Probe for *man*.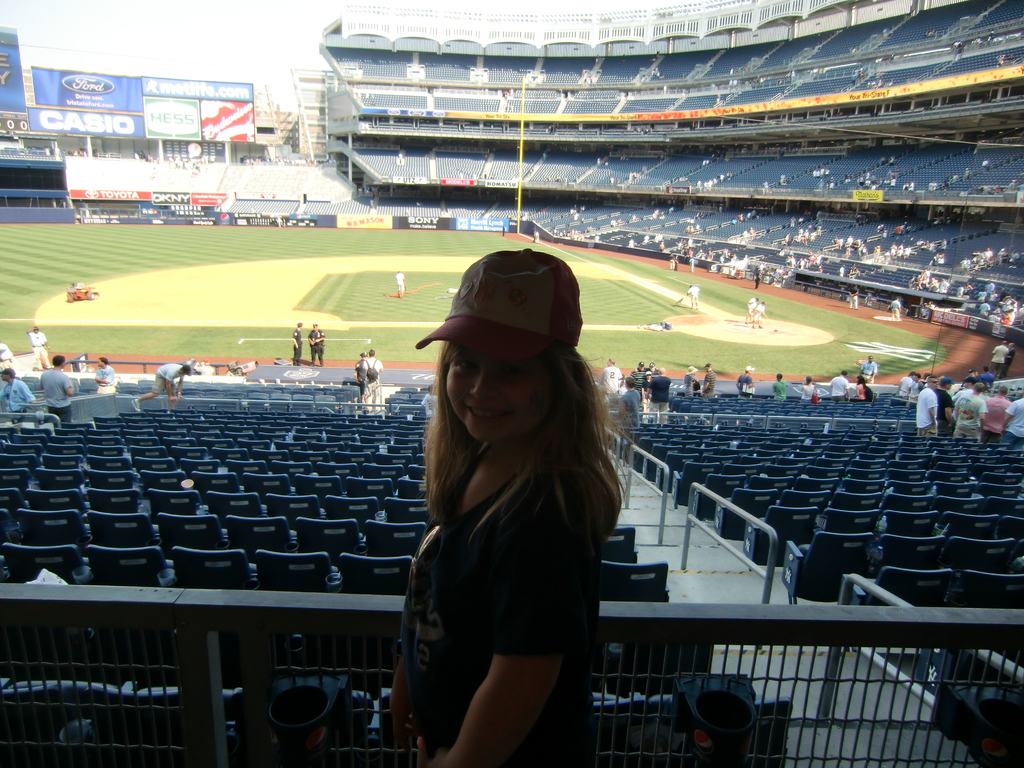
Probe result: 349:348:371:391.
